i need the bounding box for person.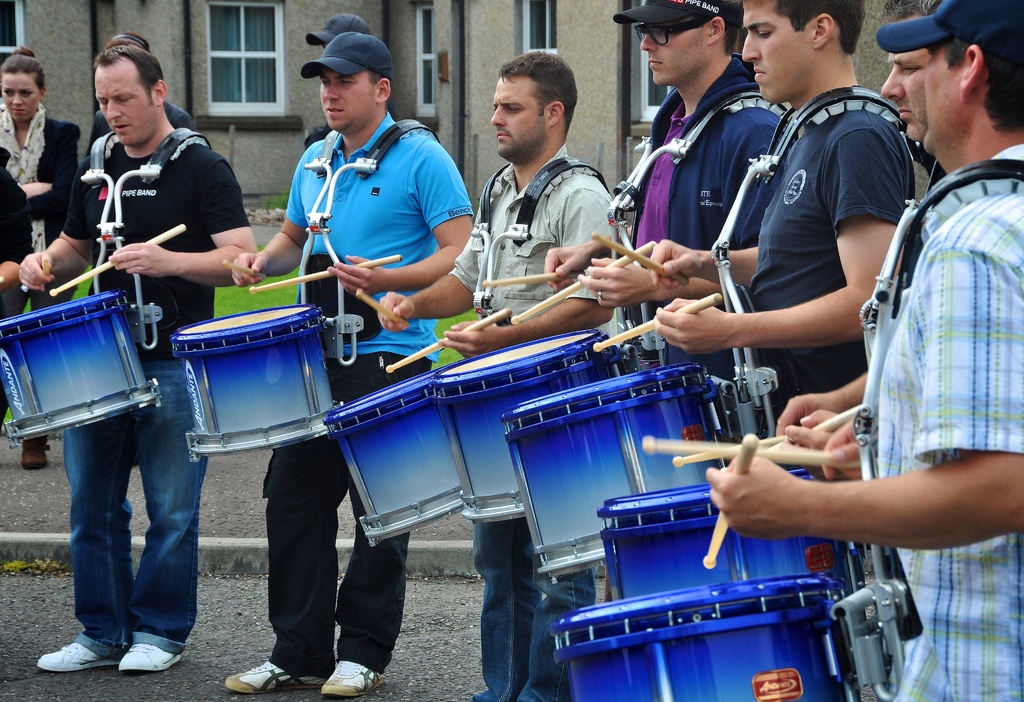
Here it is: [0, 40, 75, 475].
